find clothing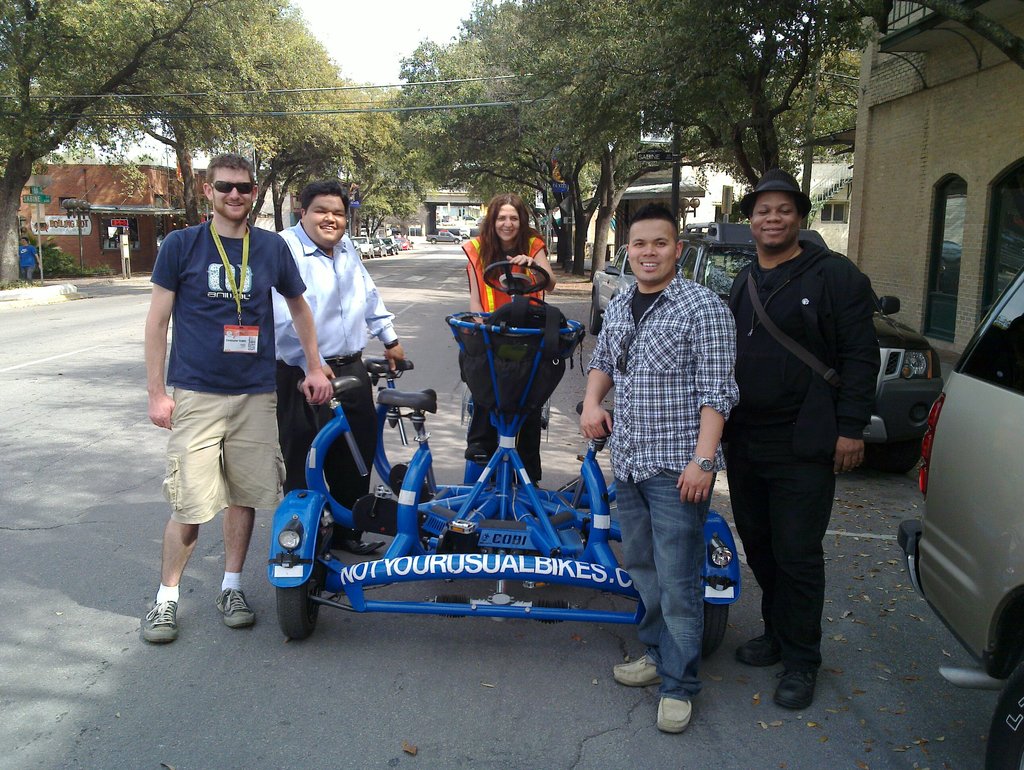
select_region(138, 217, 320, 539)
